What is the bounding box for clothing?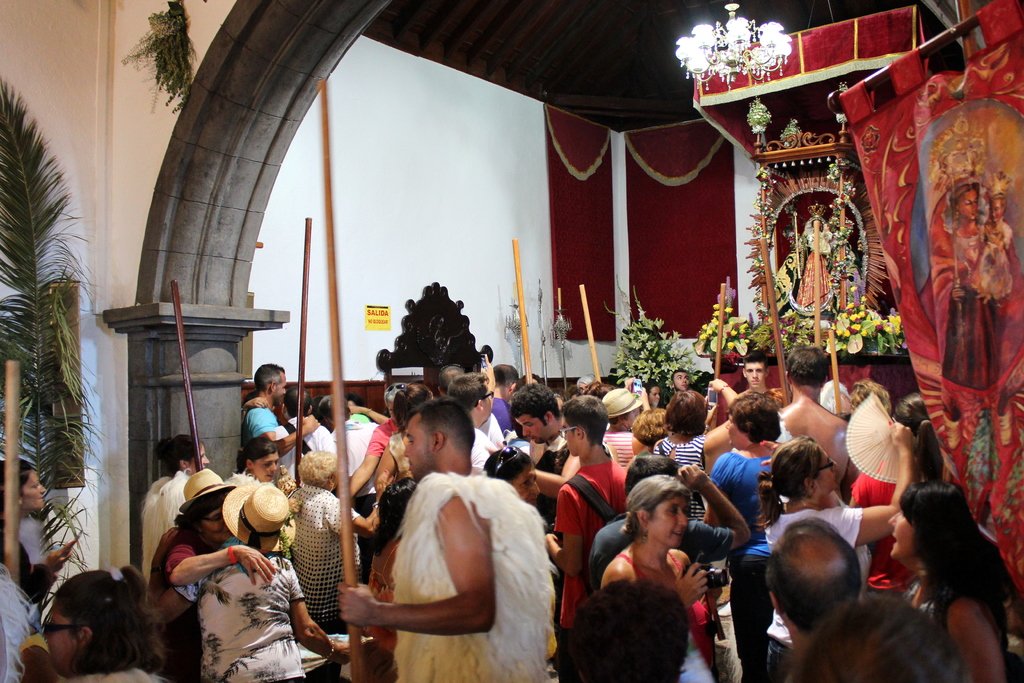
931,221,997,390.
